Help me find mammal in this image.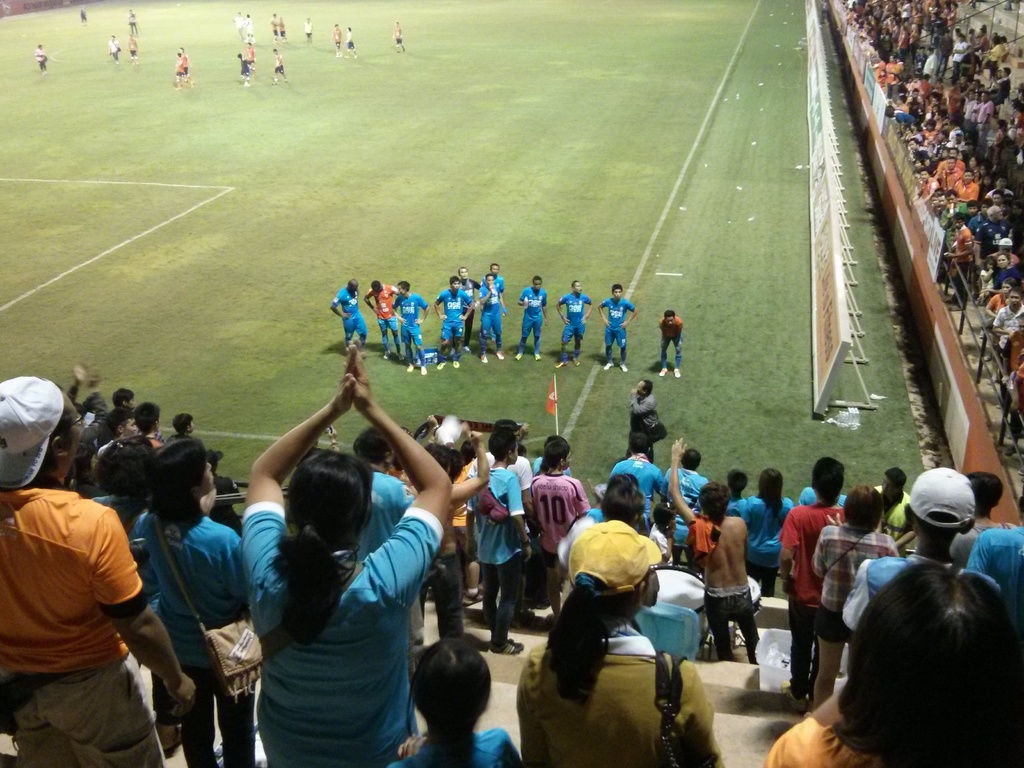
Found it: bbox=(628, 378, 660, 461).
